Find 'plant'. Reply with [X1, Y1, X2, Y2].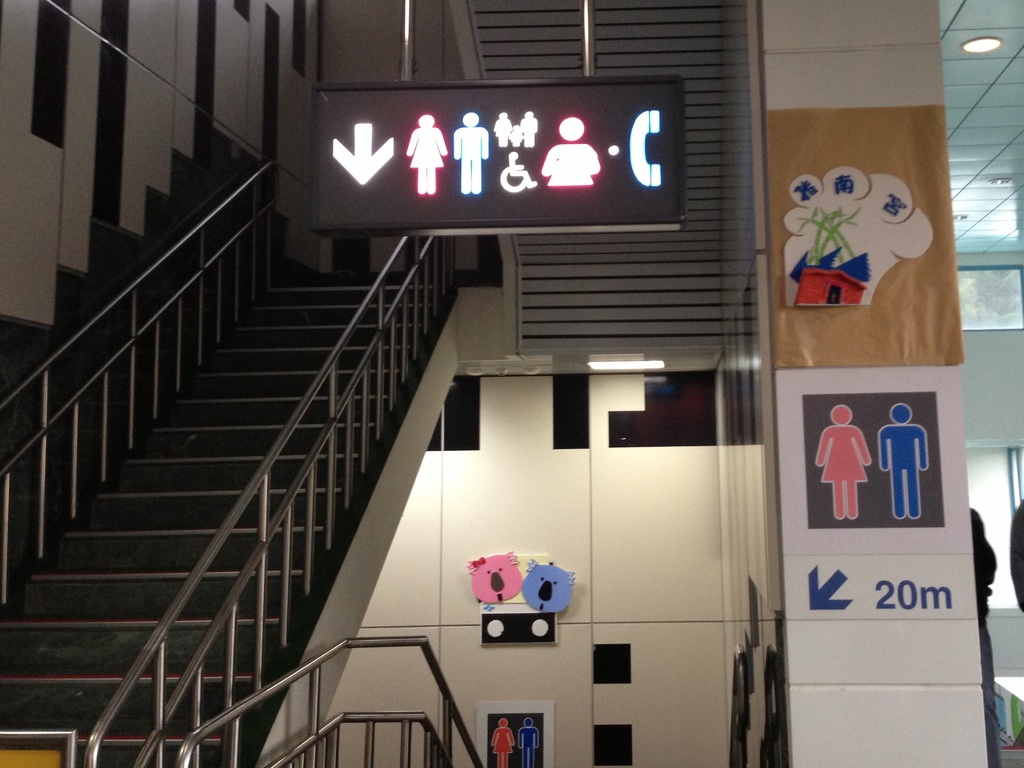
[788, 204, 870, 264].
